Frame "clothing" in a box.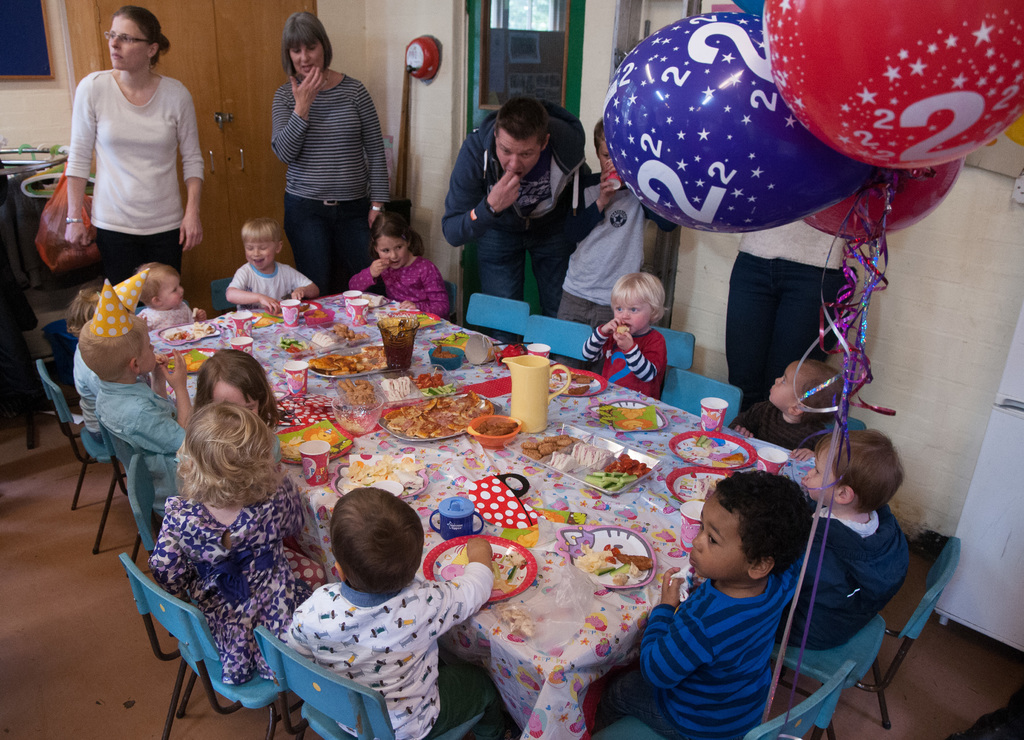
bbox(576, 328, 671, 401).
